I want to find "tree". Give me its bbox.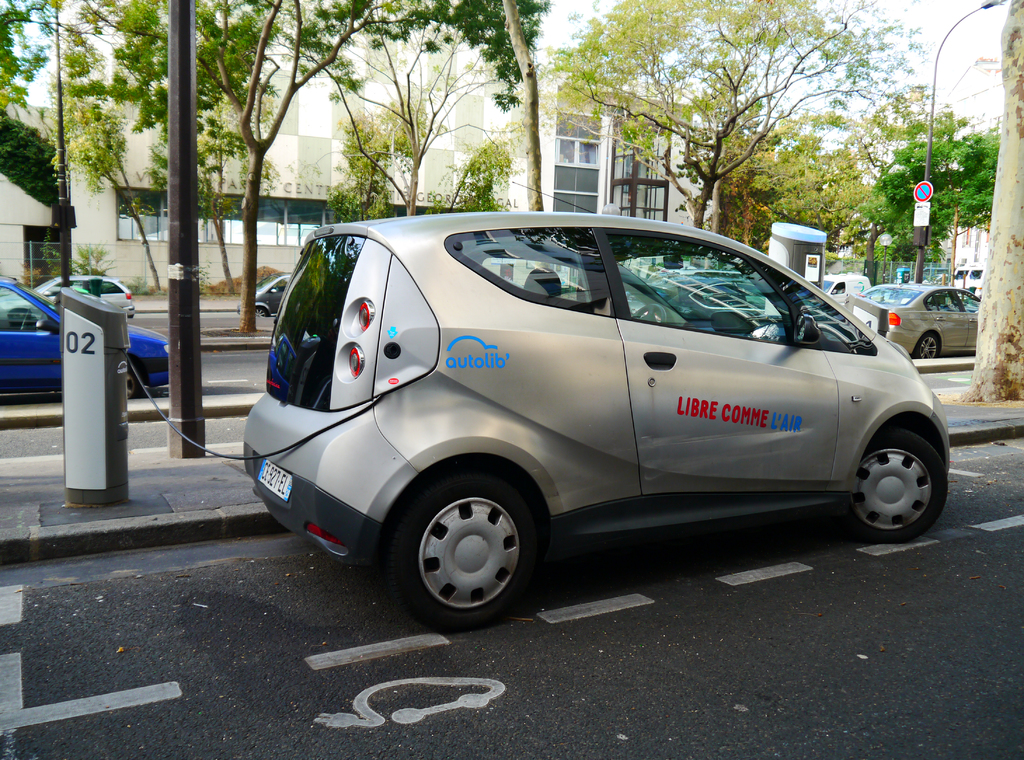
964 0 1023 407.
